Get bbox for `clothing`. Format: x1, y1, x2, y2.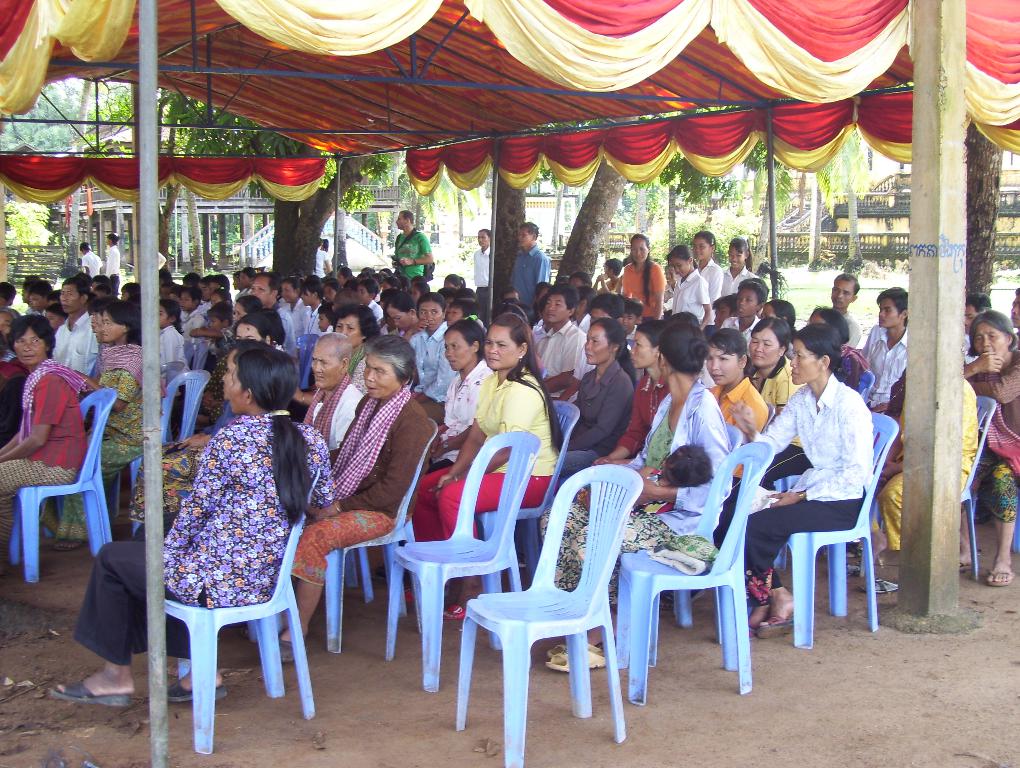
0, 364, 87, 566.
